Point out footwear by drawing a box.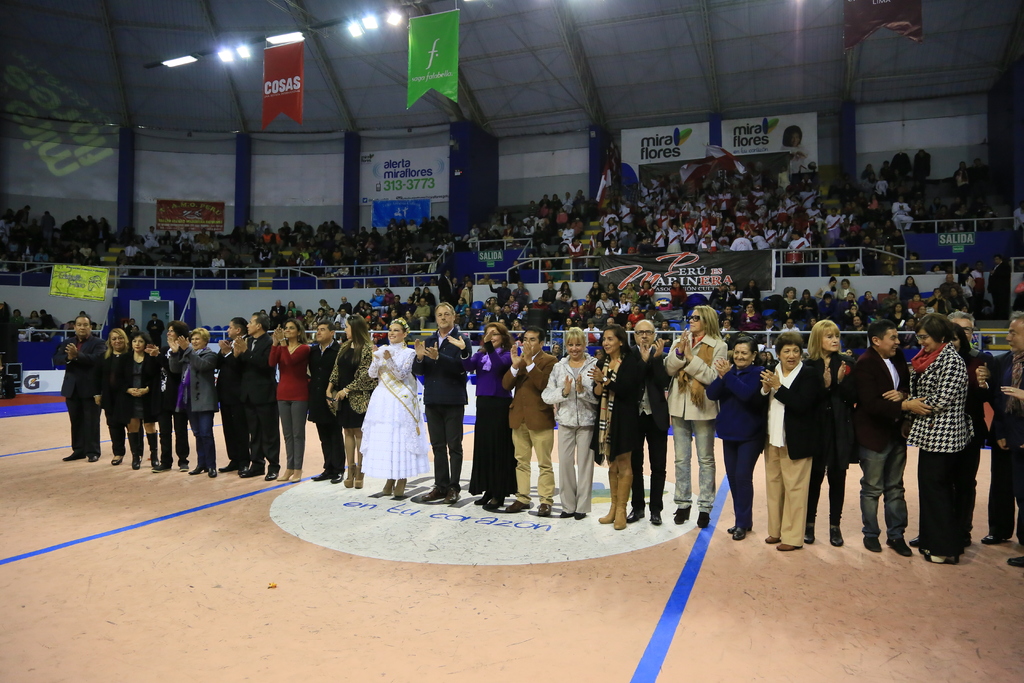
[1004,551,1023,568].
